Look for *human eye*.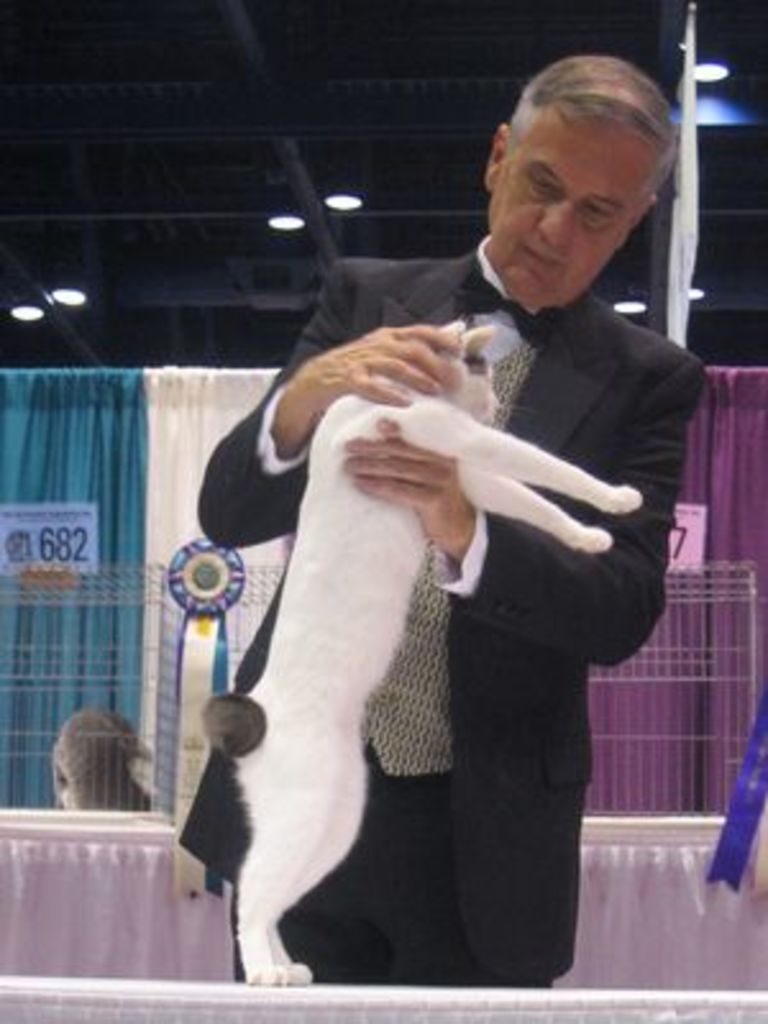
Found: (520,166,561,195).
